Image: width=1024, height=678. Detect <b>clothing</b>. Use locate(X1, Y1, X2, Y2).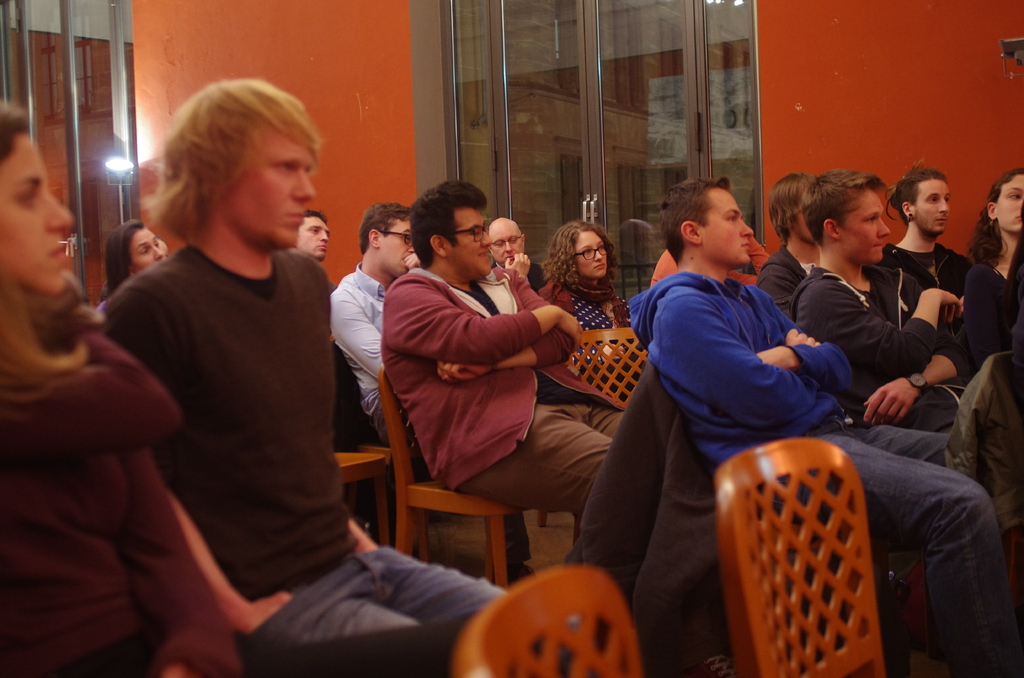
locate(381, 268, 625, 522).
